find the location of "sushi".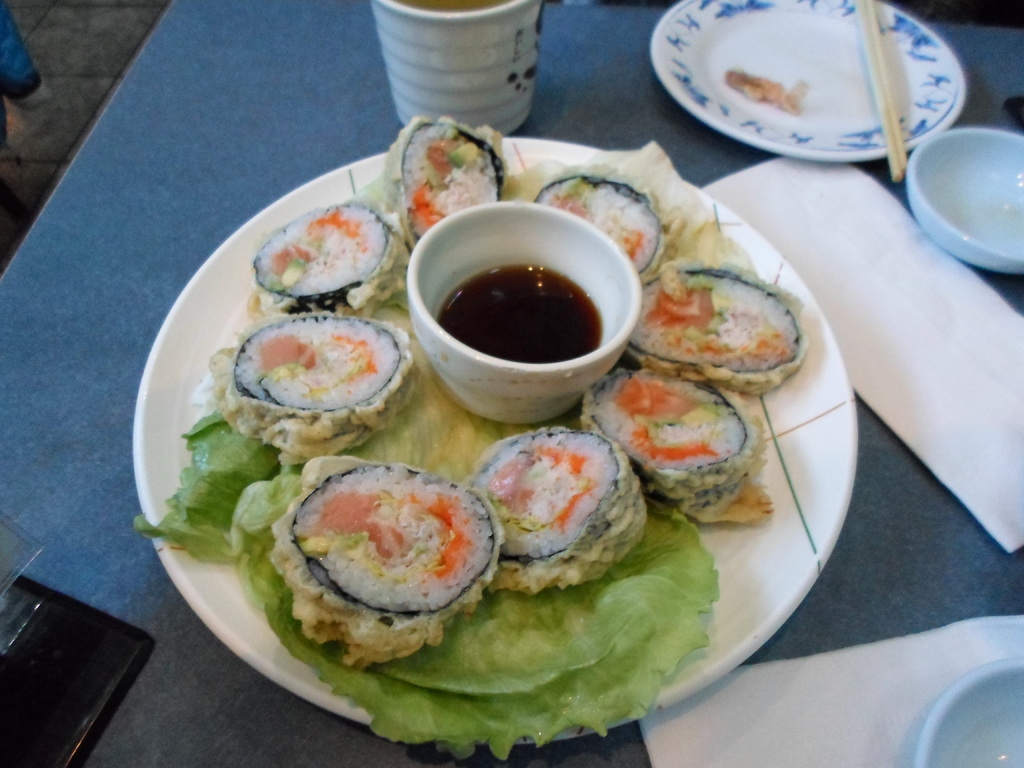
Location: bbox=(436, 419, 665, 595).
